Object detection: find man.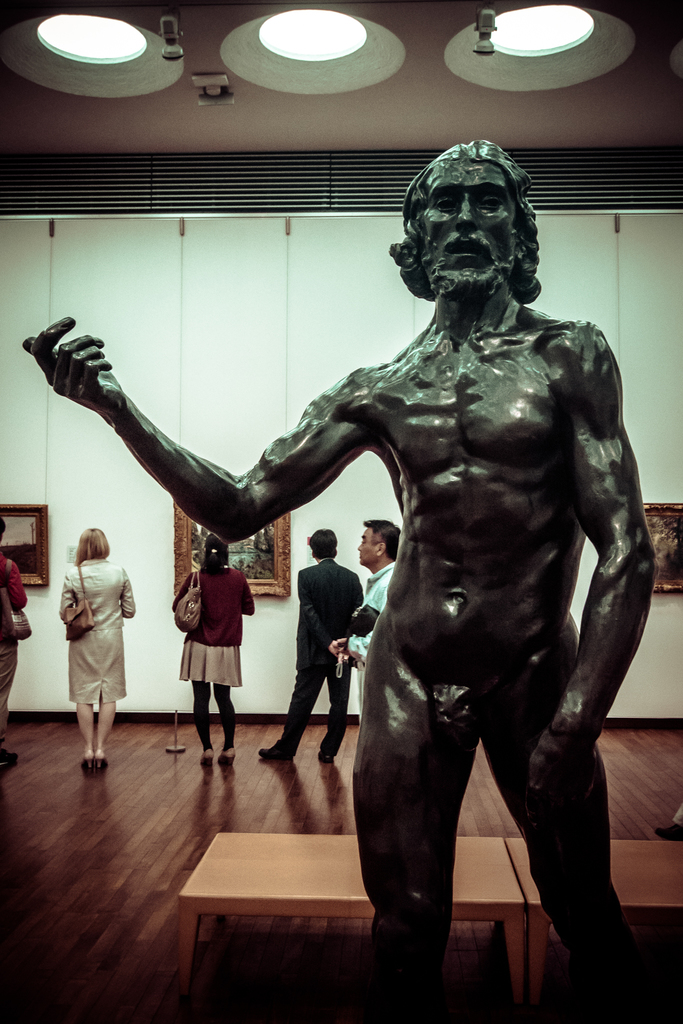
<region>279, 527, 370, 784</region>.
